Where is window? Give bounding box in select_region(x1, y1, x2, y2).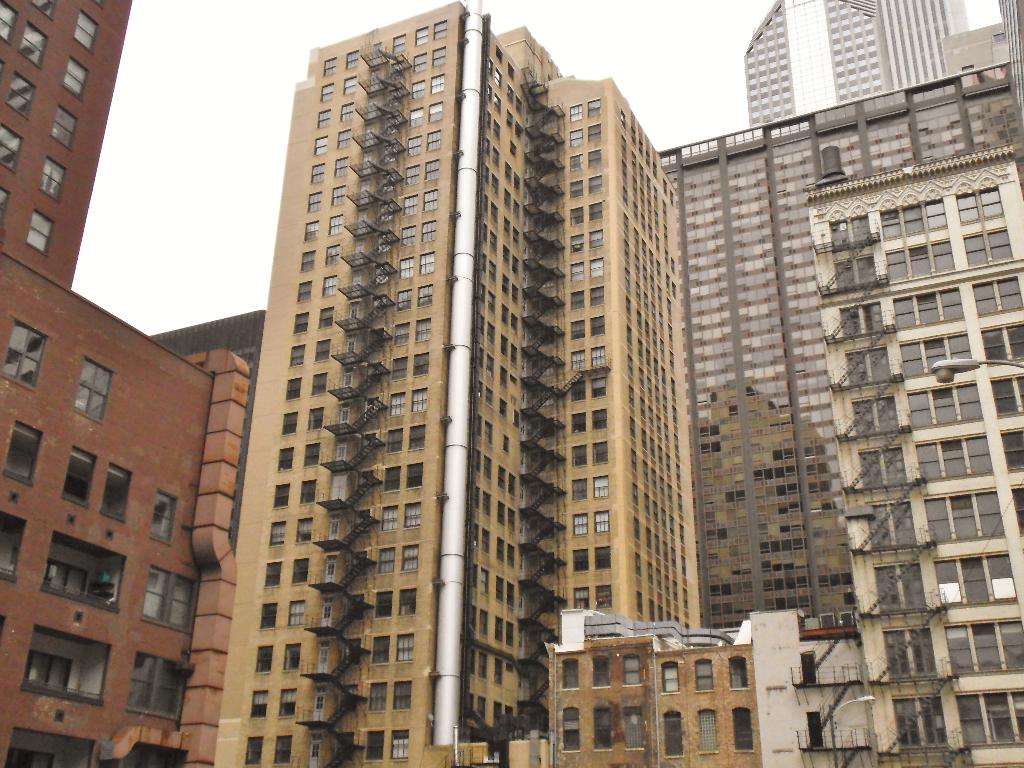
select_region(853, 397, 901, 435).
